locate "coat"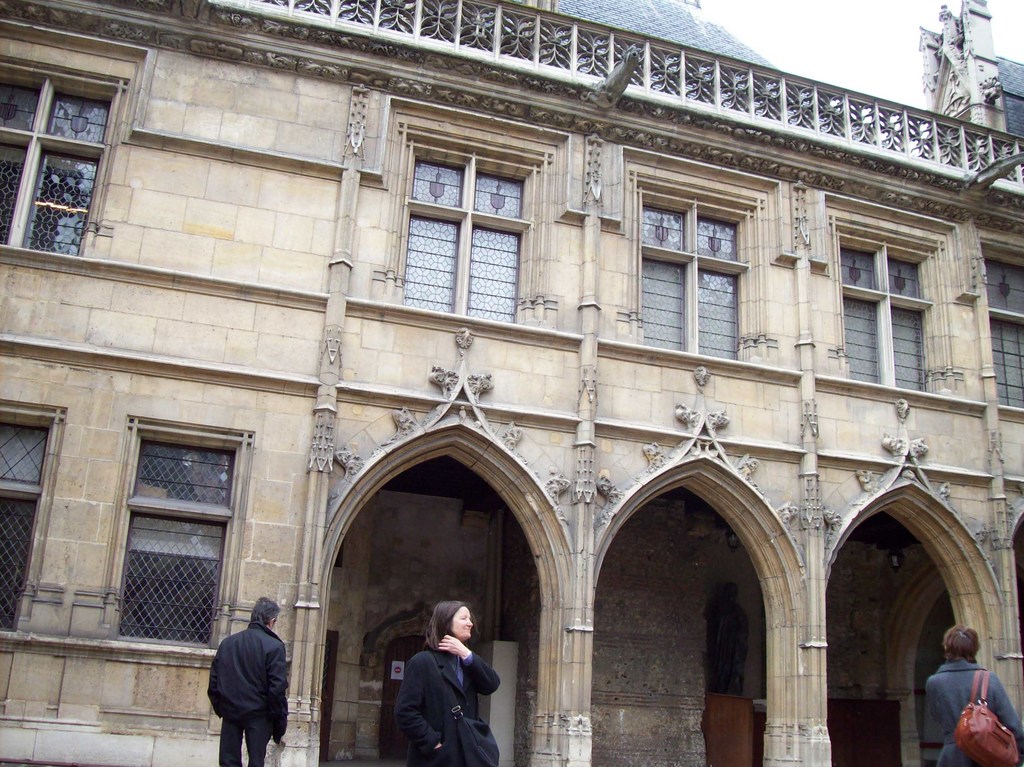
left=923, top=655, right=1020, bottom=766
